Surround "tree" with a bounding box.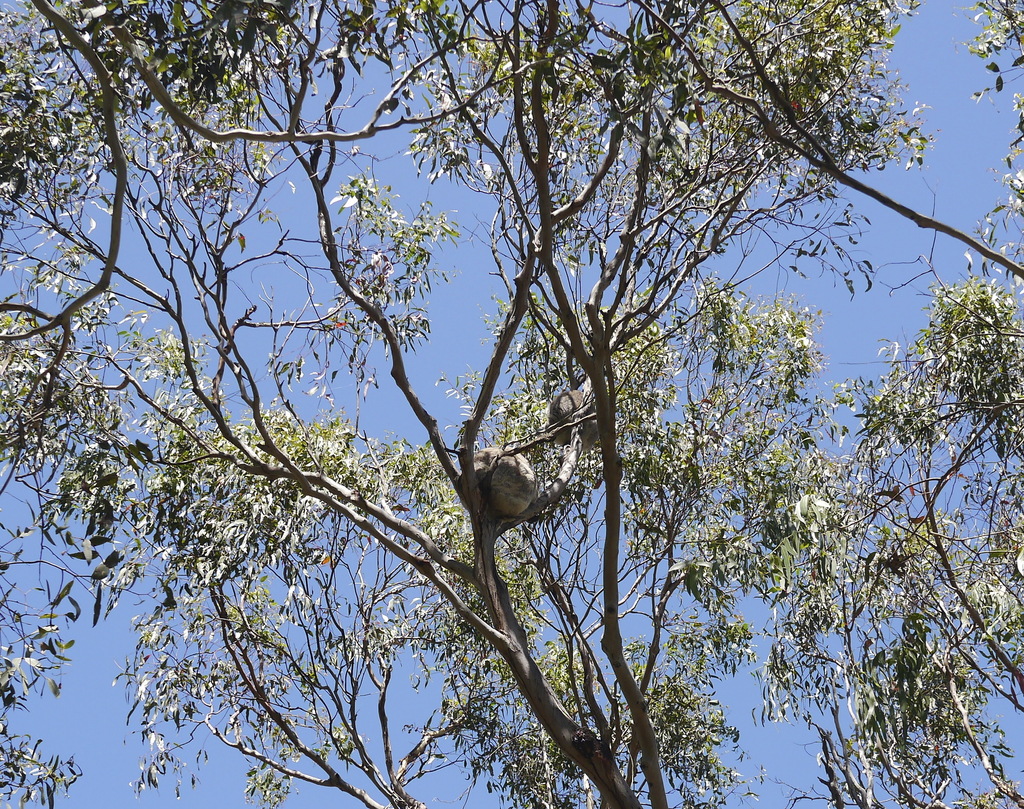
x1=0 y1=0 x2=1023 y2=808.
